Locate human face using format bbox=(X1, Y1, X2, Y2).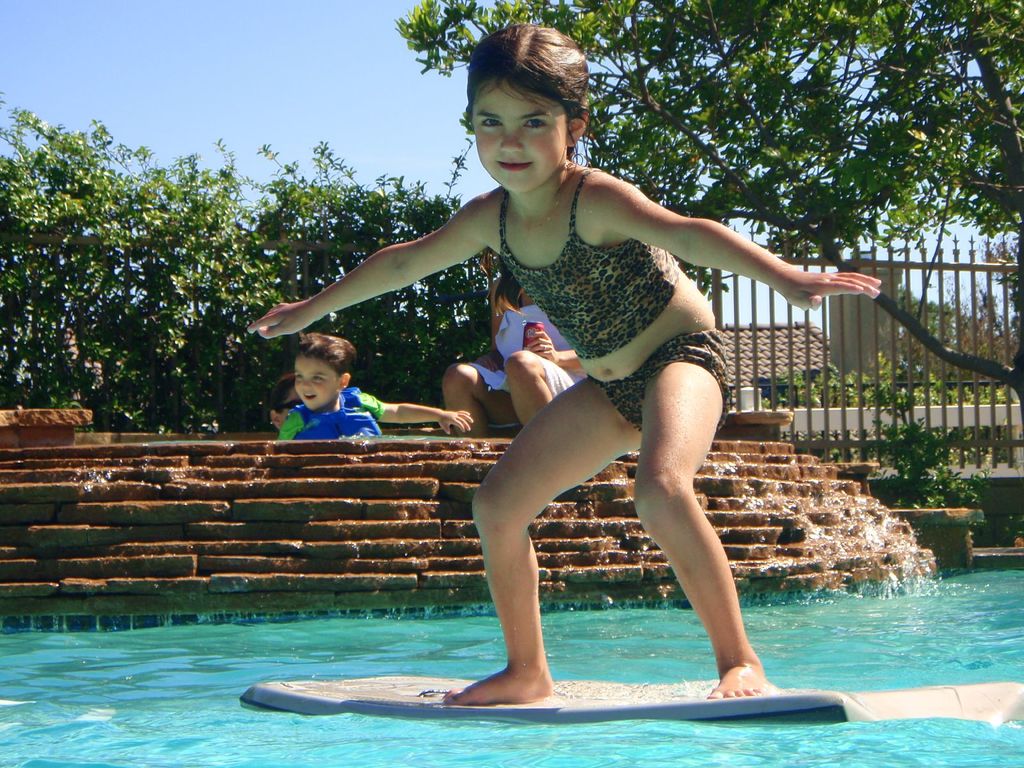
bbox=(473, 78, 567, 188).
